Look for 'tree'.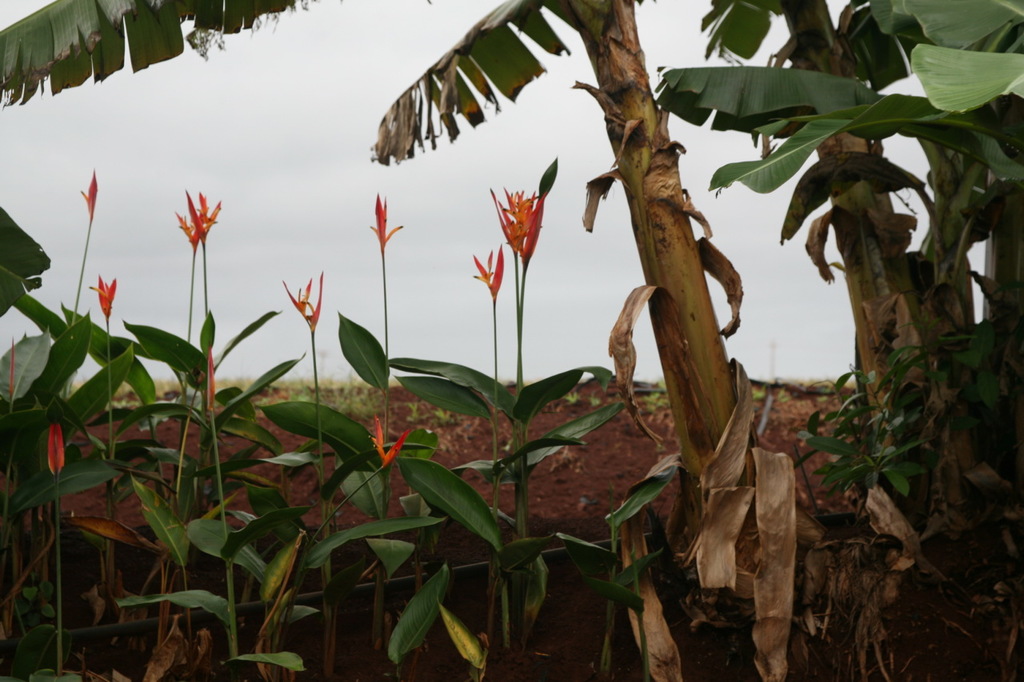
Found: box(366, 0, 819, 577).
